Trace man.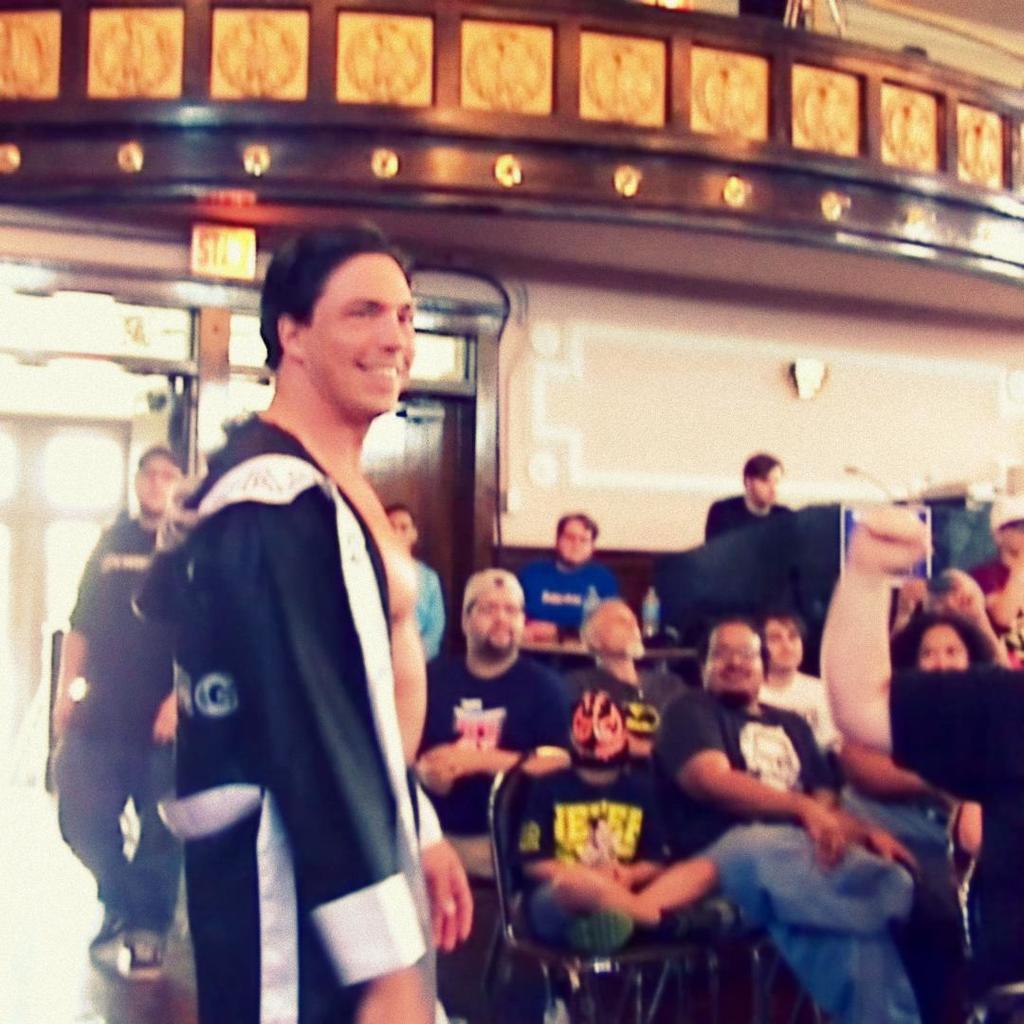
Traced to (left=559, top=592, right=697, bottom=782).
